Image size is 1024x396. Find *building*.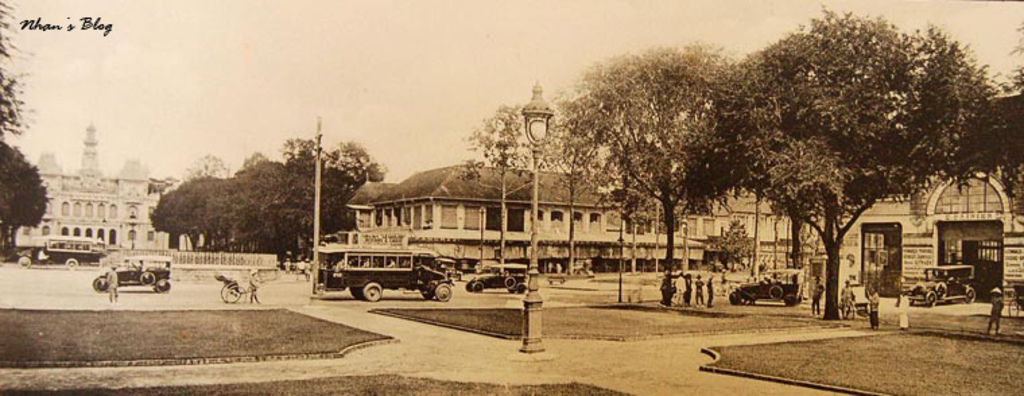
x1=9 y1=123 x2=174 y2=259.
